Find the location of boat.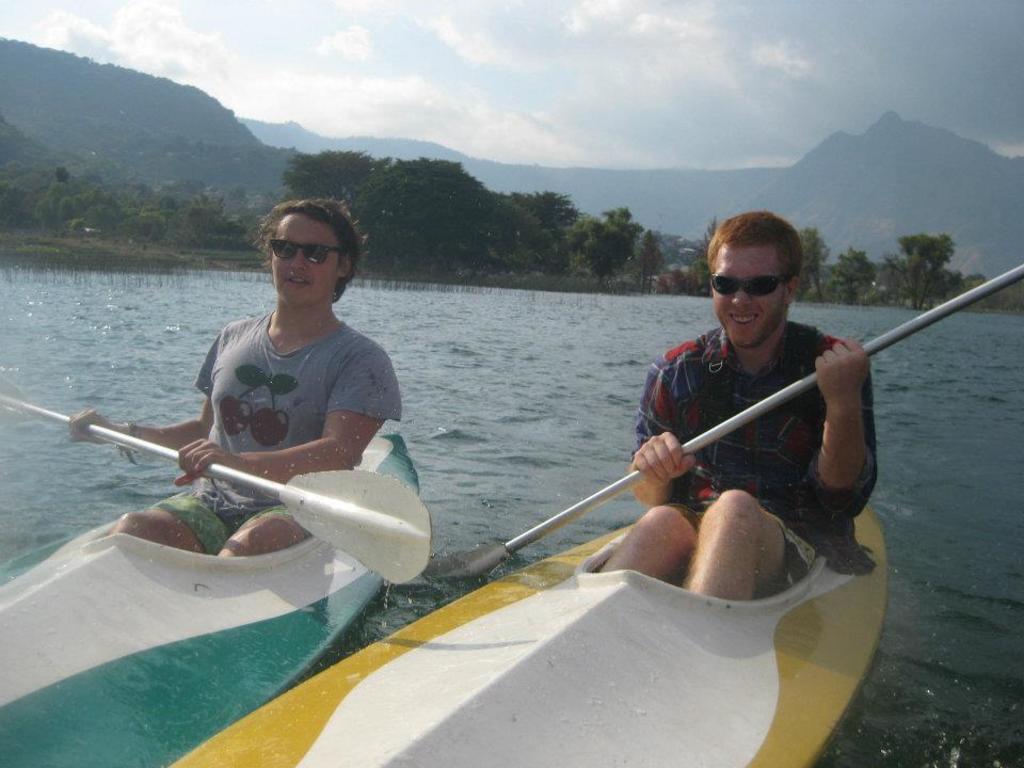
Location: (0,431,420,767).
